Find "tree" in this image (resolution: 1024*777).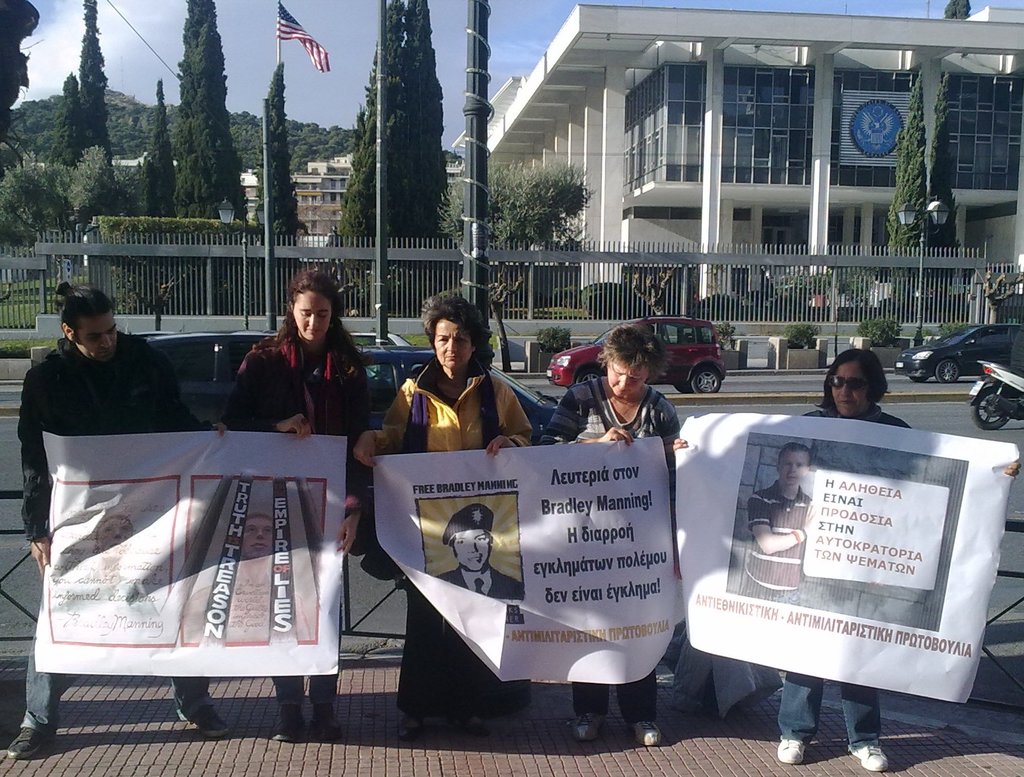
locate(97, 211, 246, 331).
